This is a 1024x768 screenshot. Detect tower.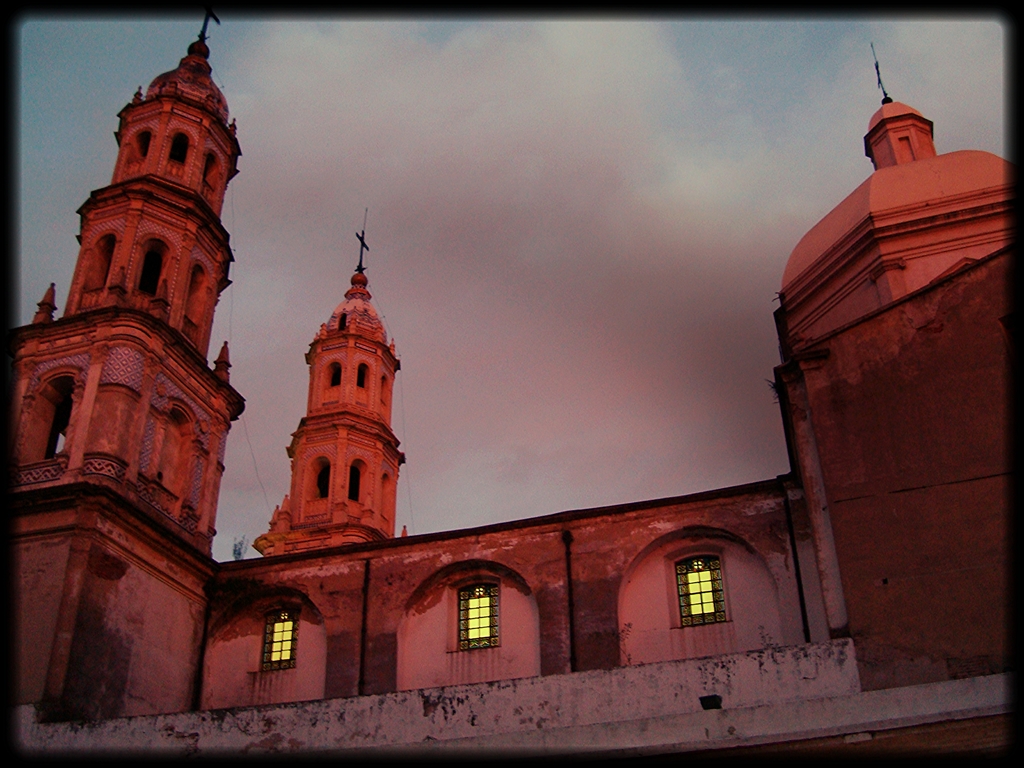
l=251, t=229, r=395, b=555.
